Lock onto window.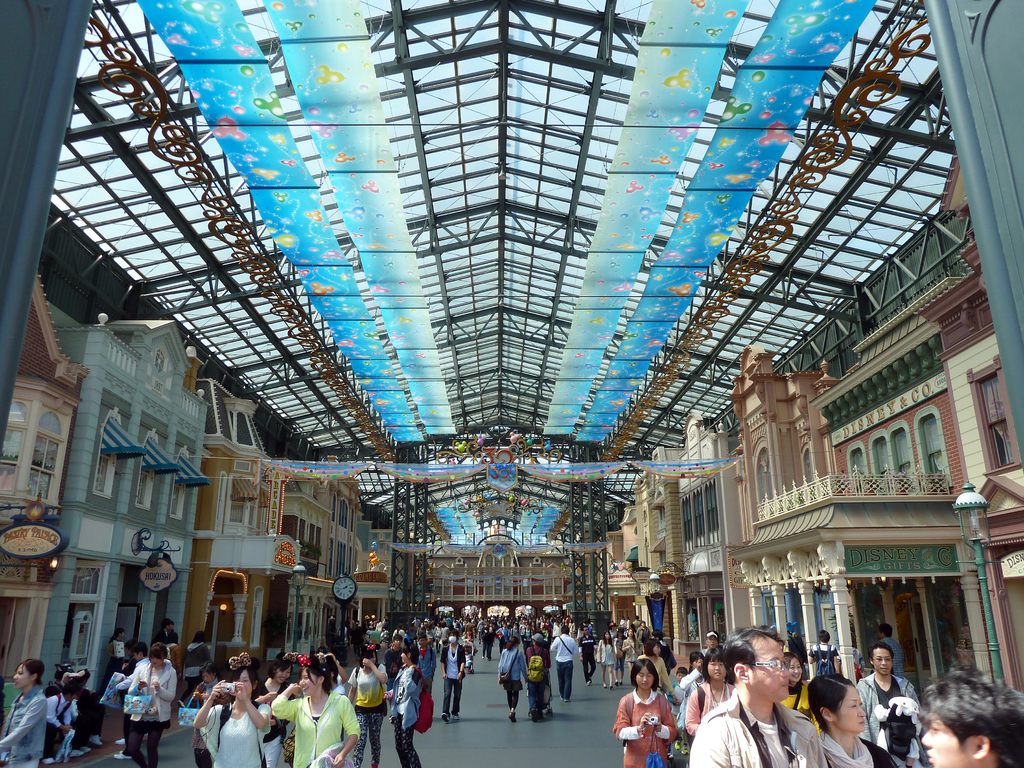
Locked: rect(651, 489, 666, 530).
